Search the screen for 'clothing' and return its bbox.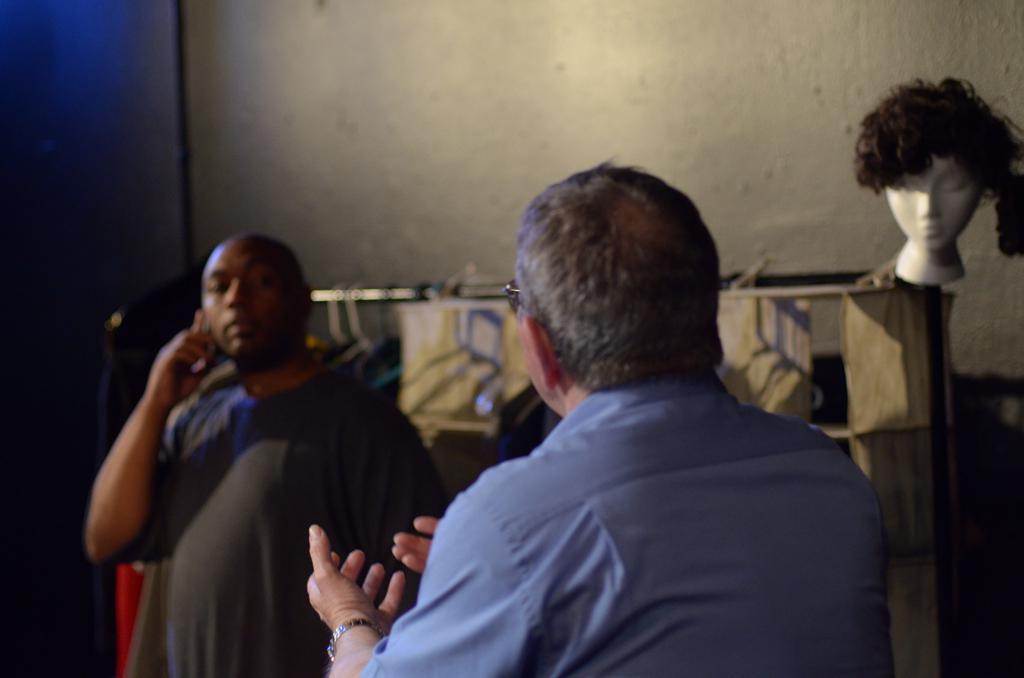
Found: region(359, 370, 894, 677).
